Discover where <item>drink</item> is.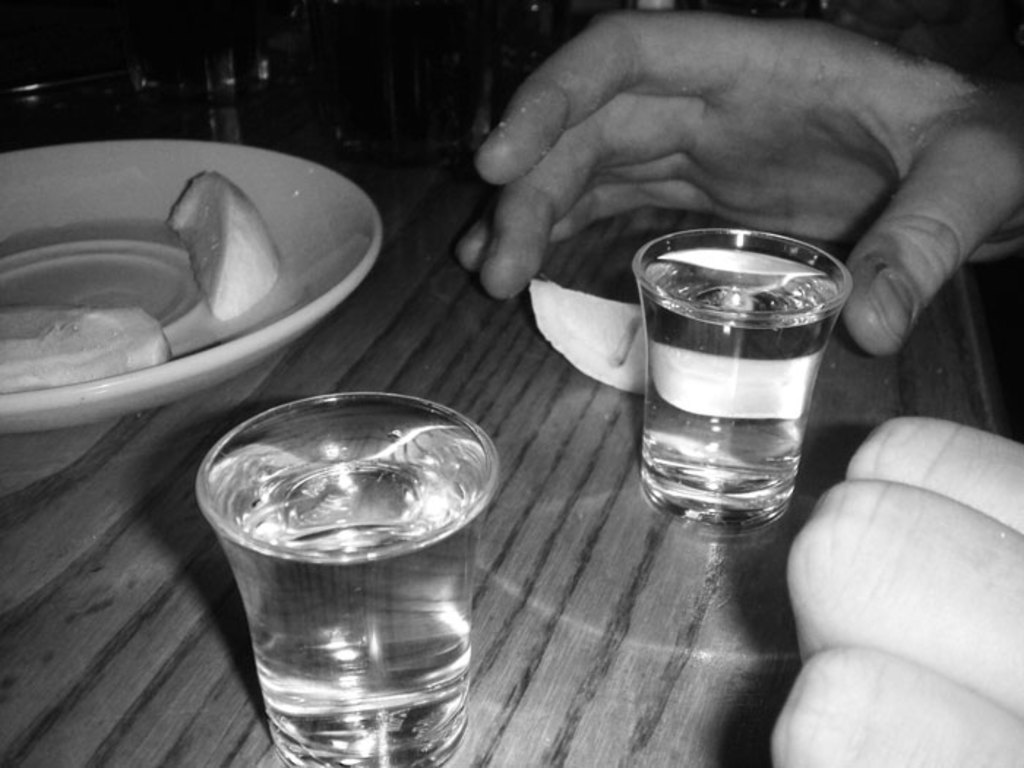
Discovered at BBox(196, 389, 505, 767).
